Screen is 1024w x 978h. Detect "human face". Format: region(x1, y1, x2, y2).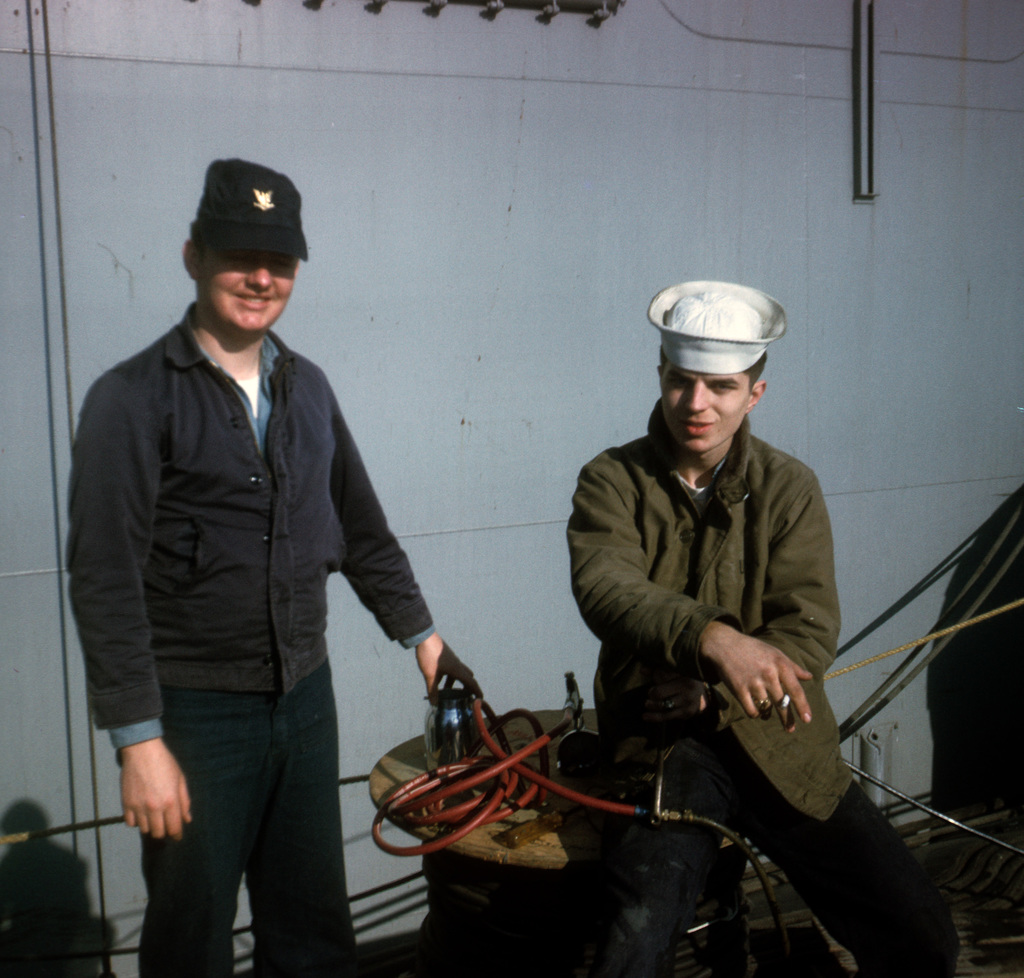
region(204, 236, 299, 329).
